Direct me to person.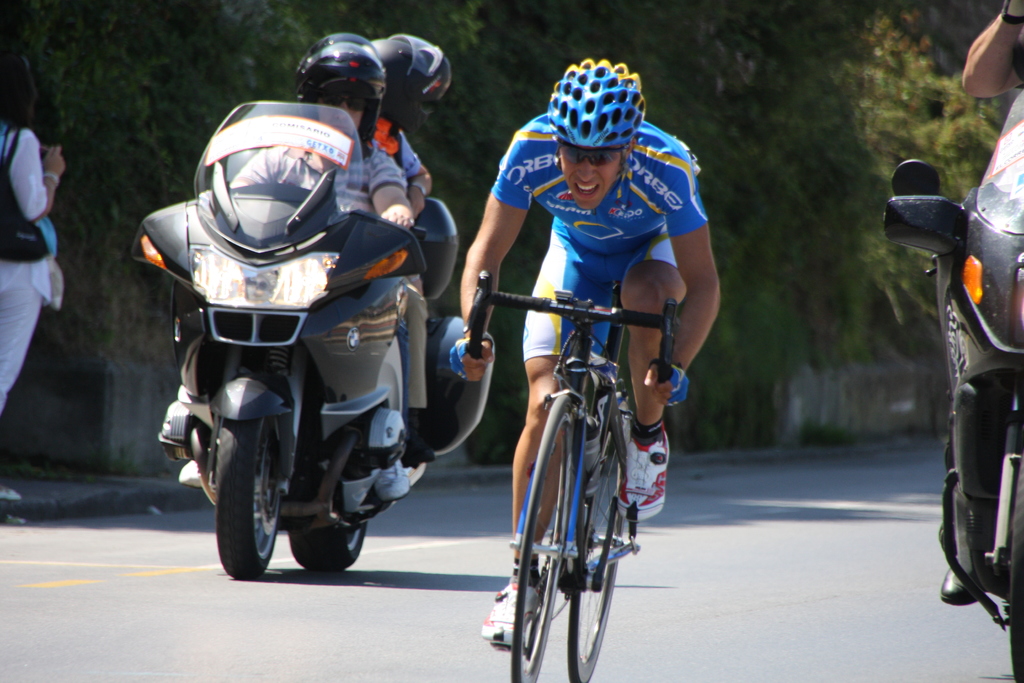
Direction: 161:34:413:513.
